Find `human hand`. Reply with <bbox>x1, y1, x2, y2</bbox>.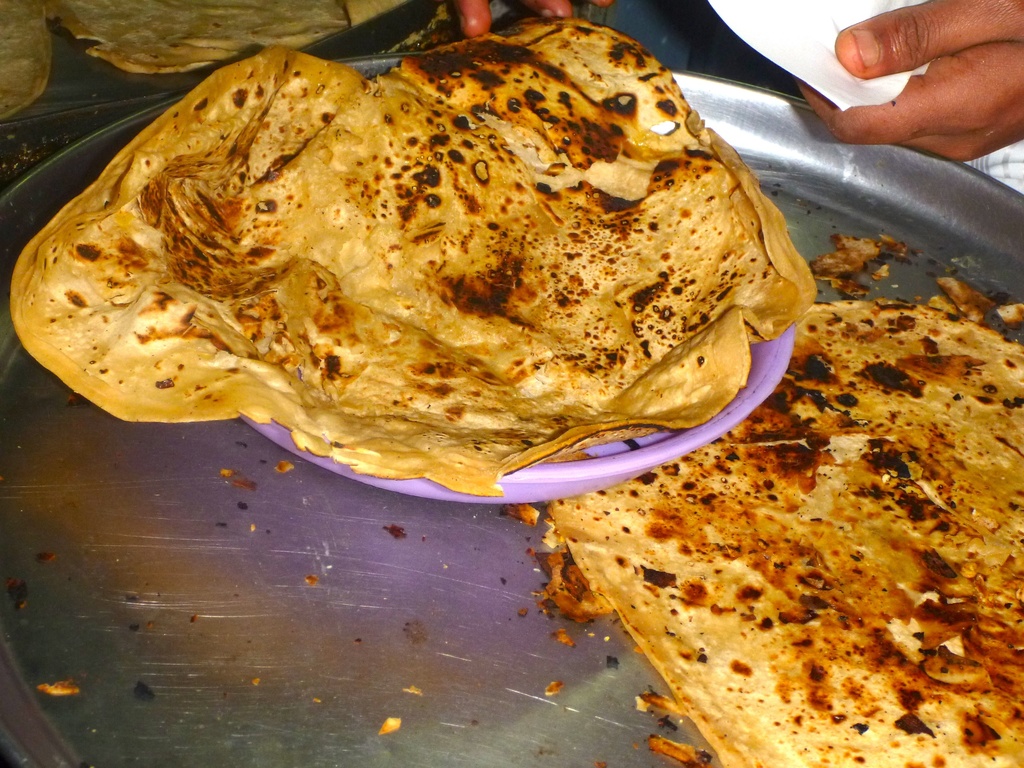
<bbox>453, 0, 616, 43</bbox>.
